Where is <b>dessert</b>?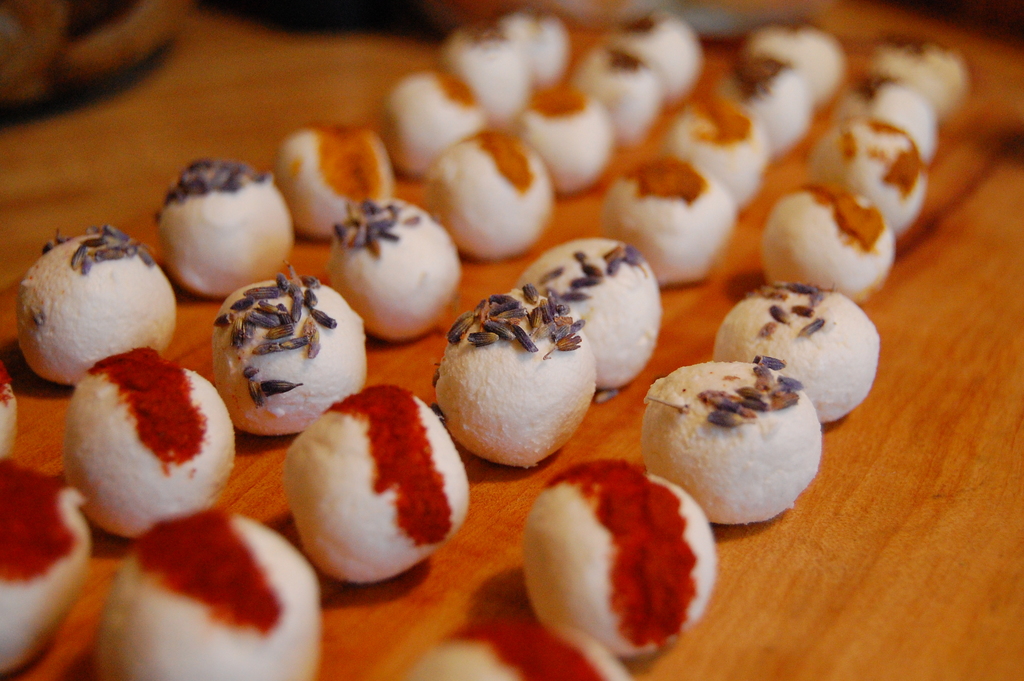
select_region(438, 122, 550, 256).
